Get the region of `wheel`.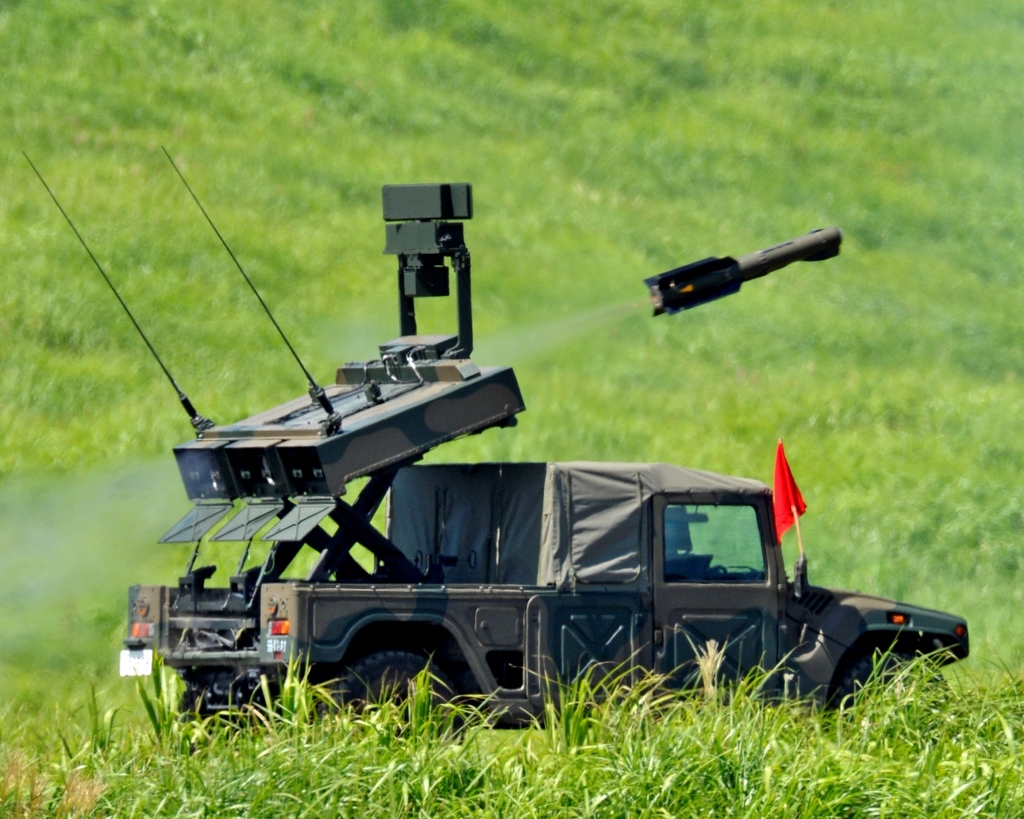
173,668,283,751.
